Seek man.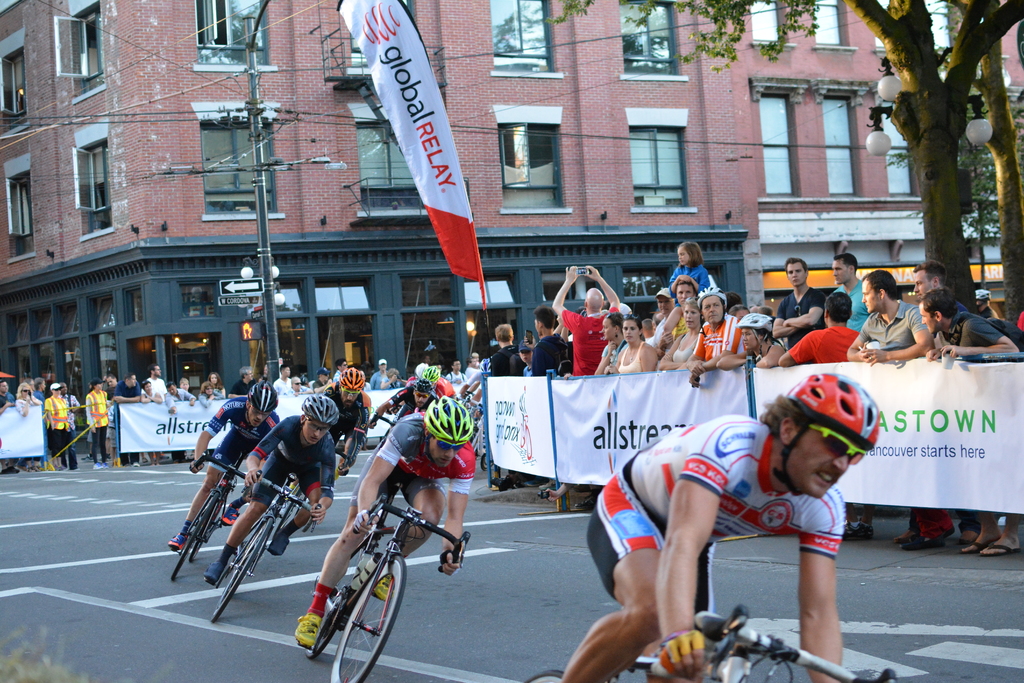
x1=0, y1=380, x2=14, y2=415.
